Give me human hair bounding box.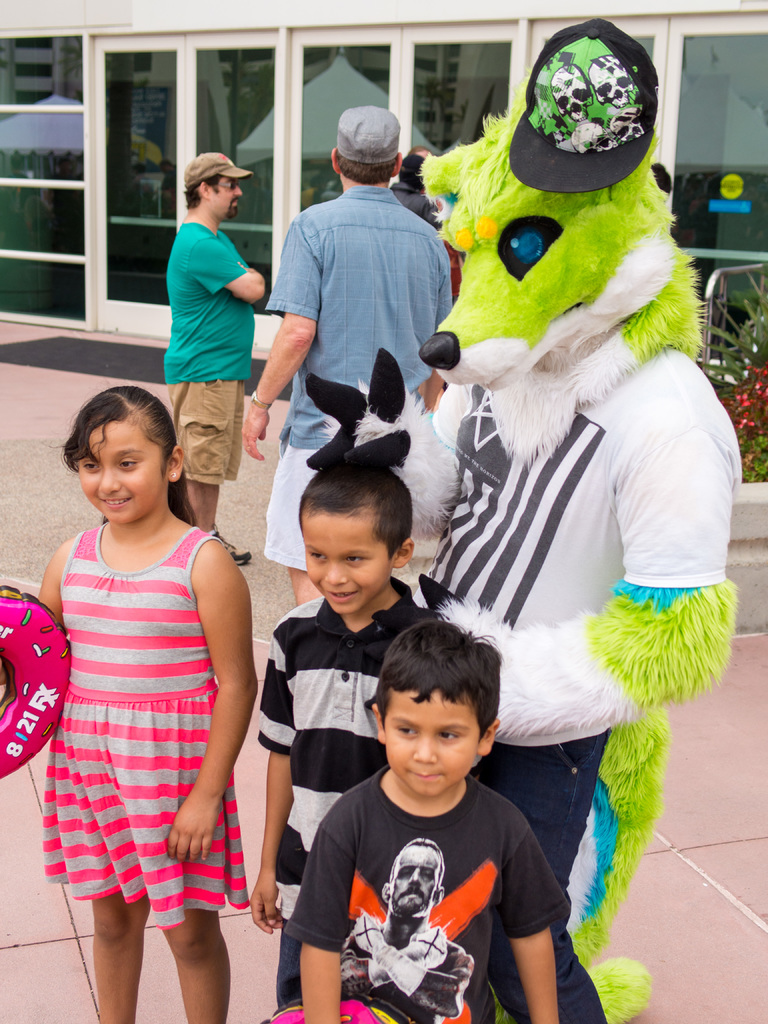
<bbox>57, 381, 201, 525</bbox>.
